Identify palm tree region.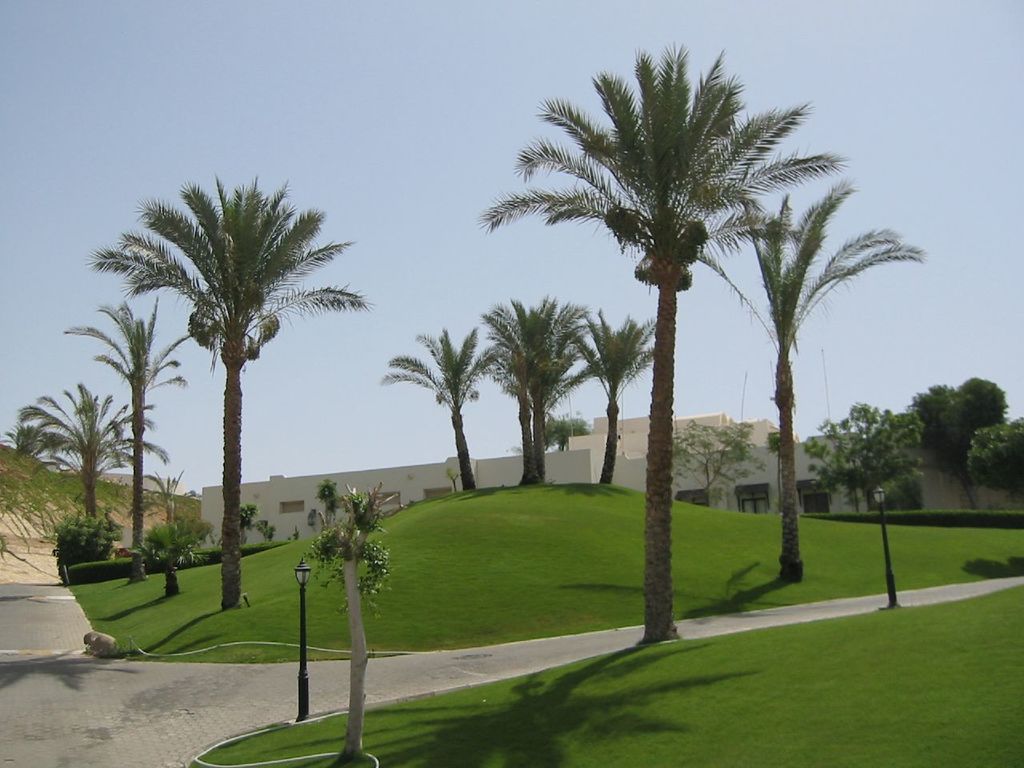
Region: x1=503 y1=298 x2=592 y2=474.
